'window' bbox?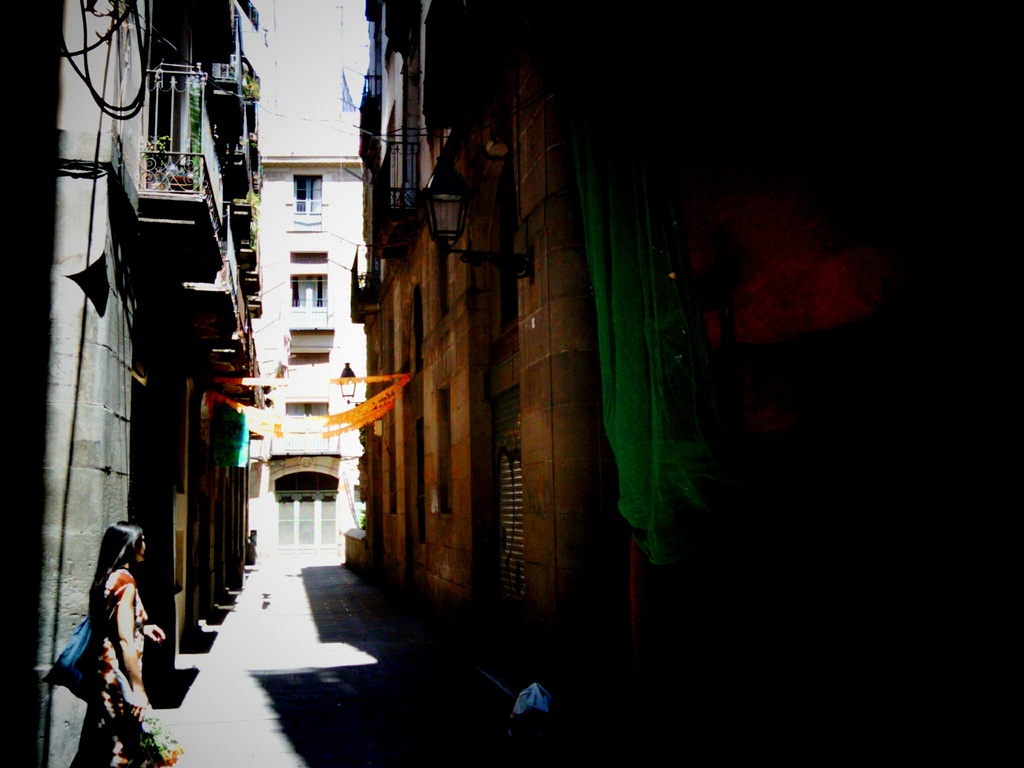
box(412, 282, 422, 373)
